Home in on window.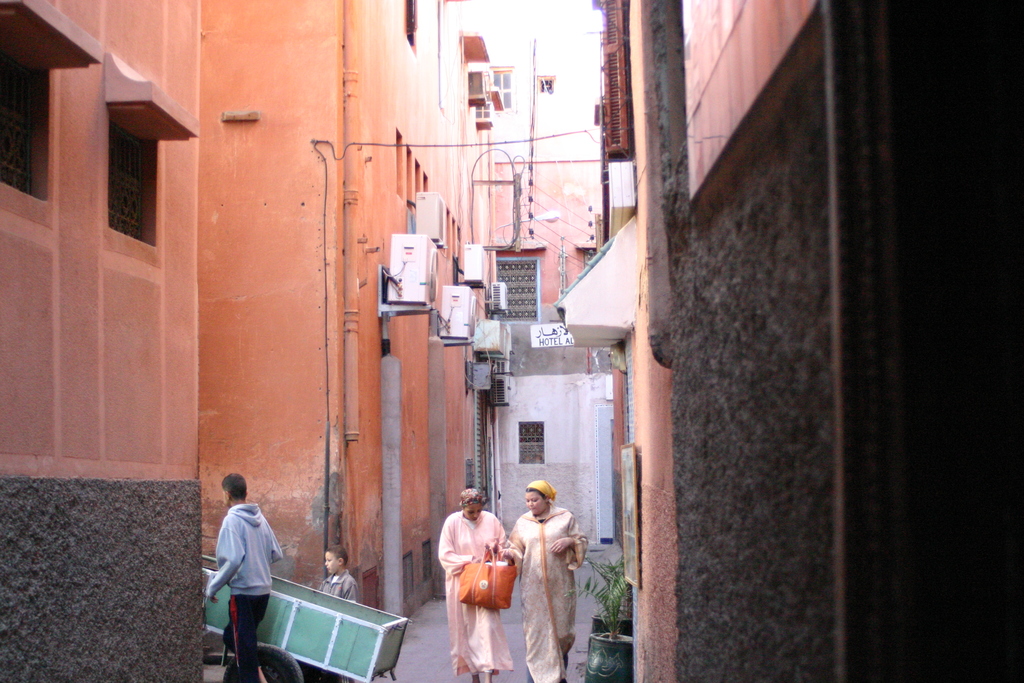
Homed in at (x1=489, y1=256, x2=540, y2=322).
